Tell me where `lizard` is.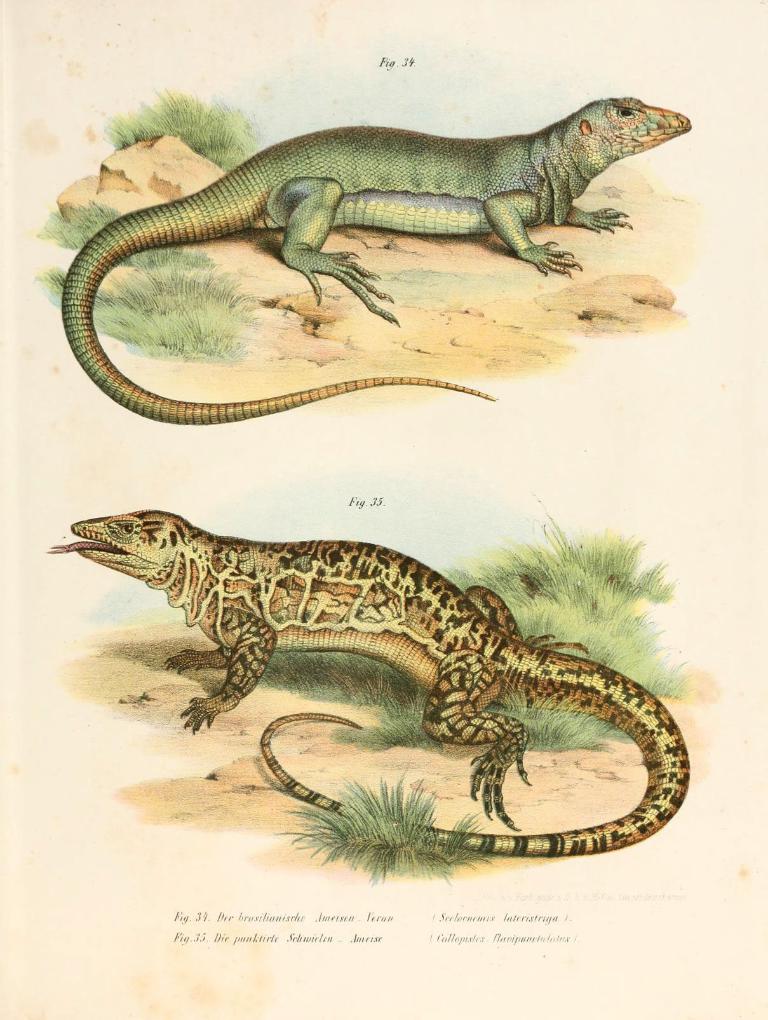
`lizard` is at <region>48, 504, 687, 857</region>.
